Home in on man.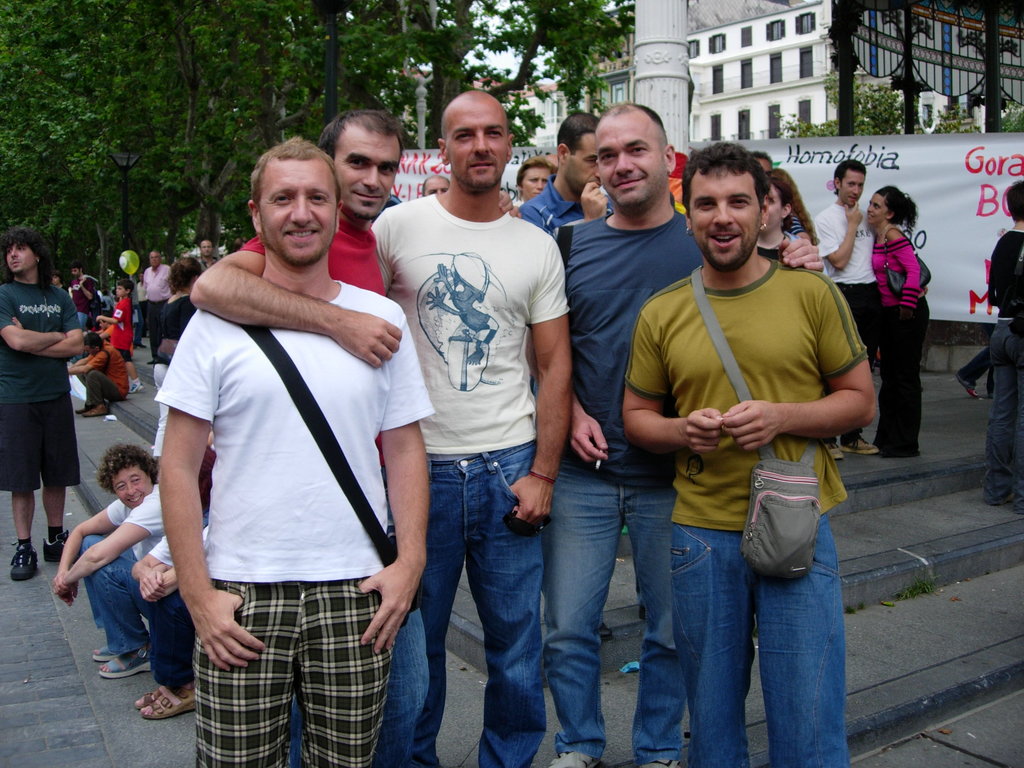
Homed in at 975 178 1023 522.
